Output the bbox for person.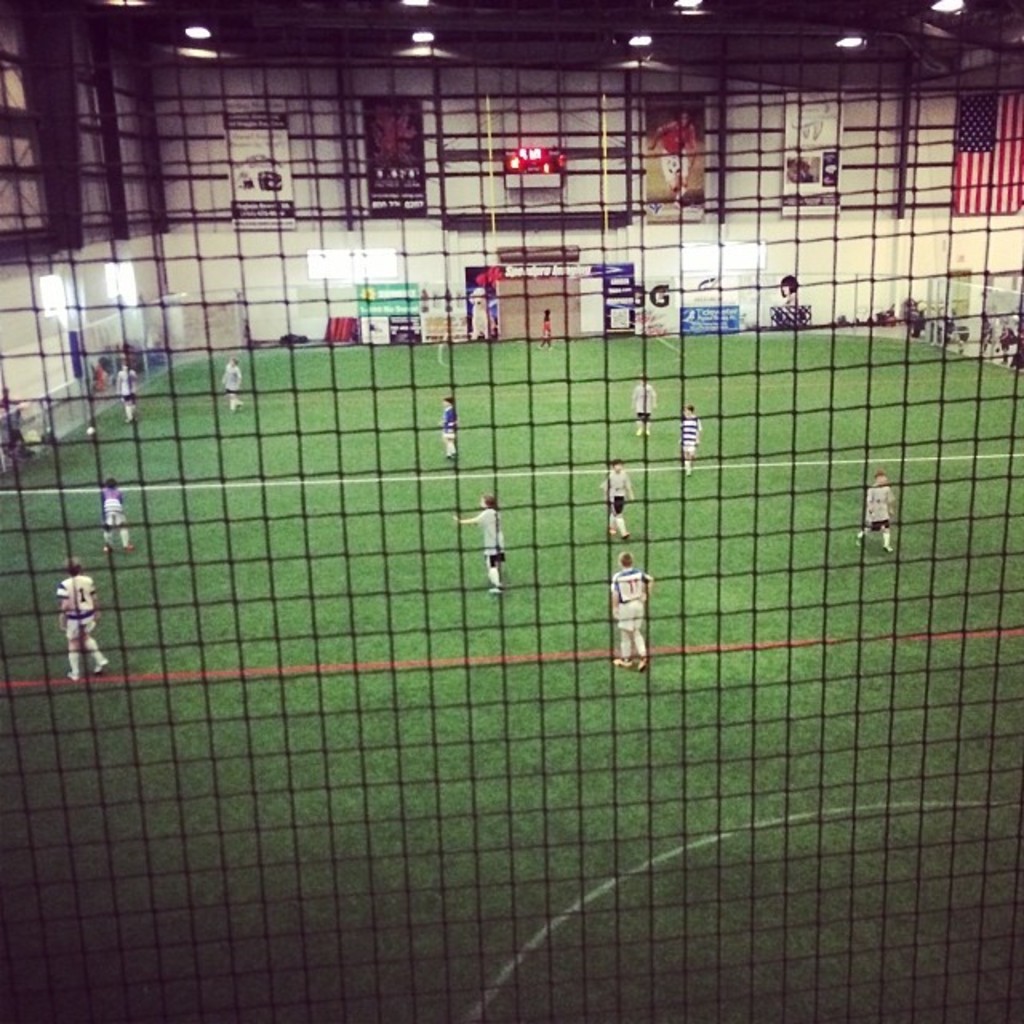
437, 387, 459, 464.
